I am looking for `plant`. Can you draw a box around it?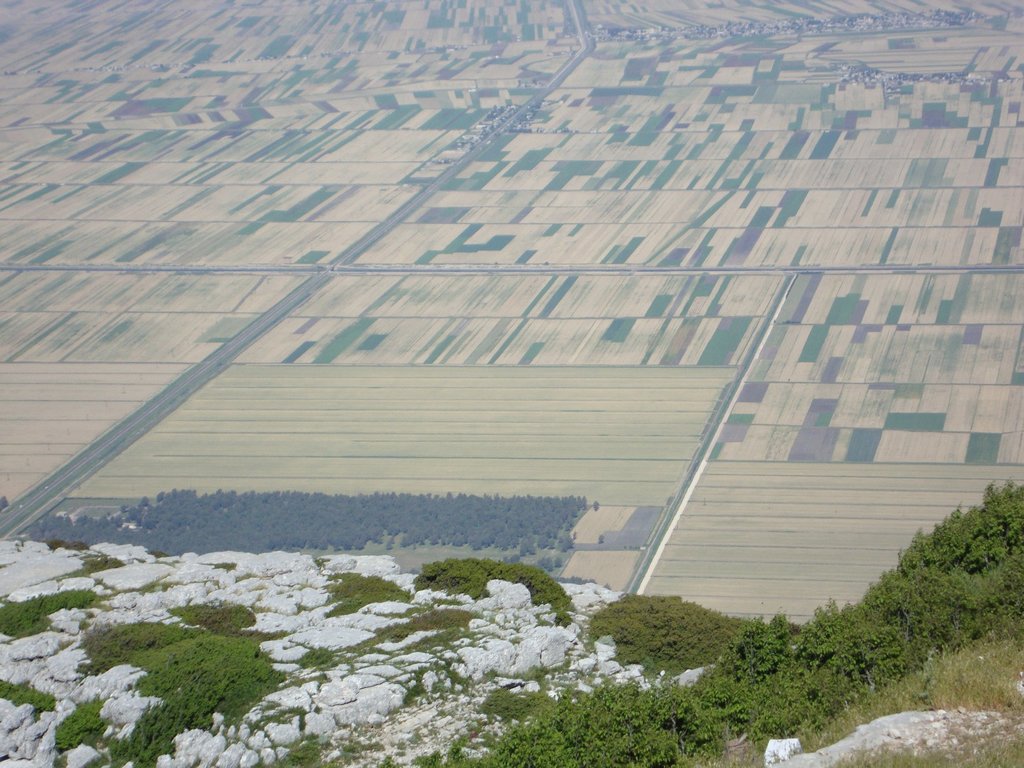
Sure, the bounding box is (723, 474, 1023, 753).
